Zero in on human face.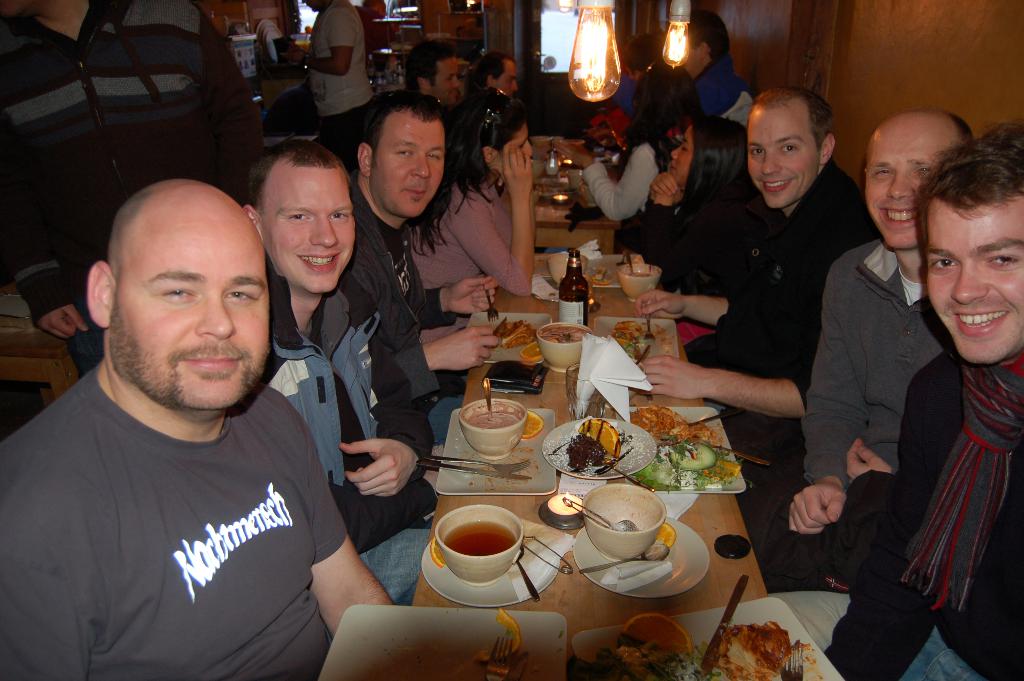
Zeroed in: left=745, top=111, right=820, bottom=208.
